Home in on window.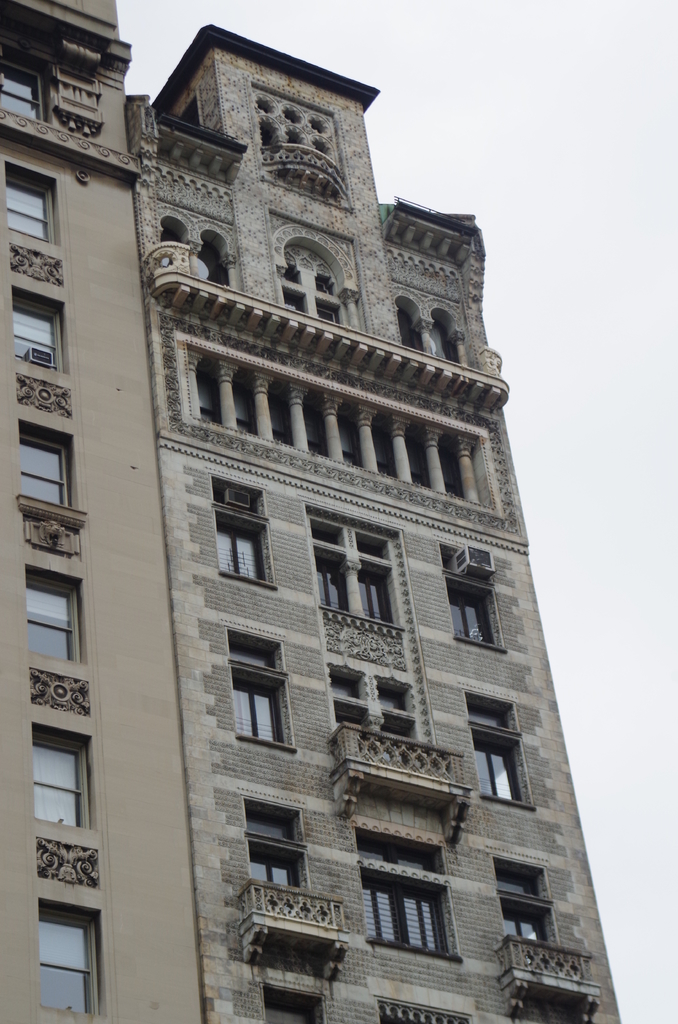
Homed in at 2:166:56:241.
